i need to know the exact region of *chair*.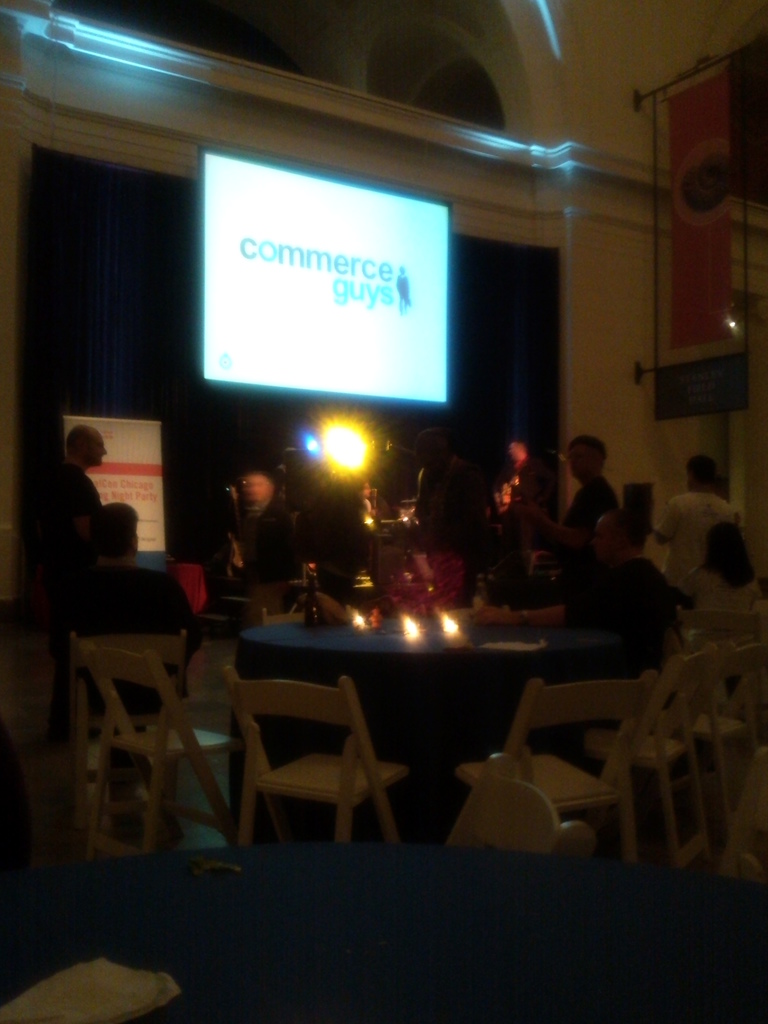
Region: BBox(72, 632, 210, 861).
